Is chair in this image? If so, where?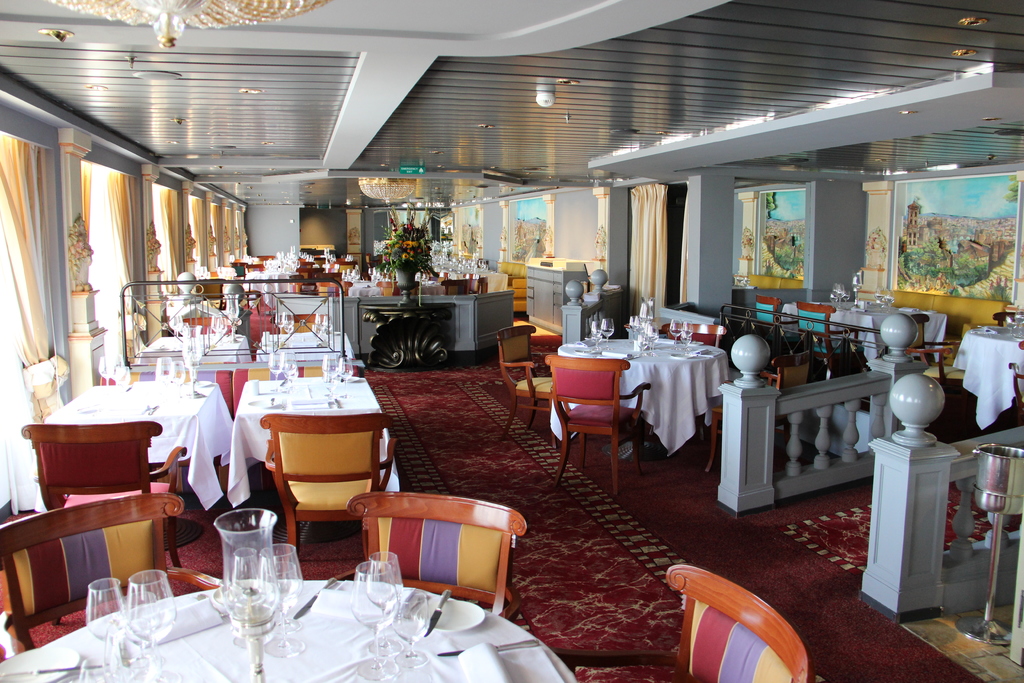
Yes, at detection(497, 324, 556, 441).
